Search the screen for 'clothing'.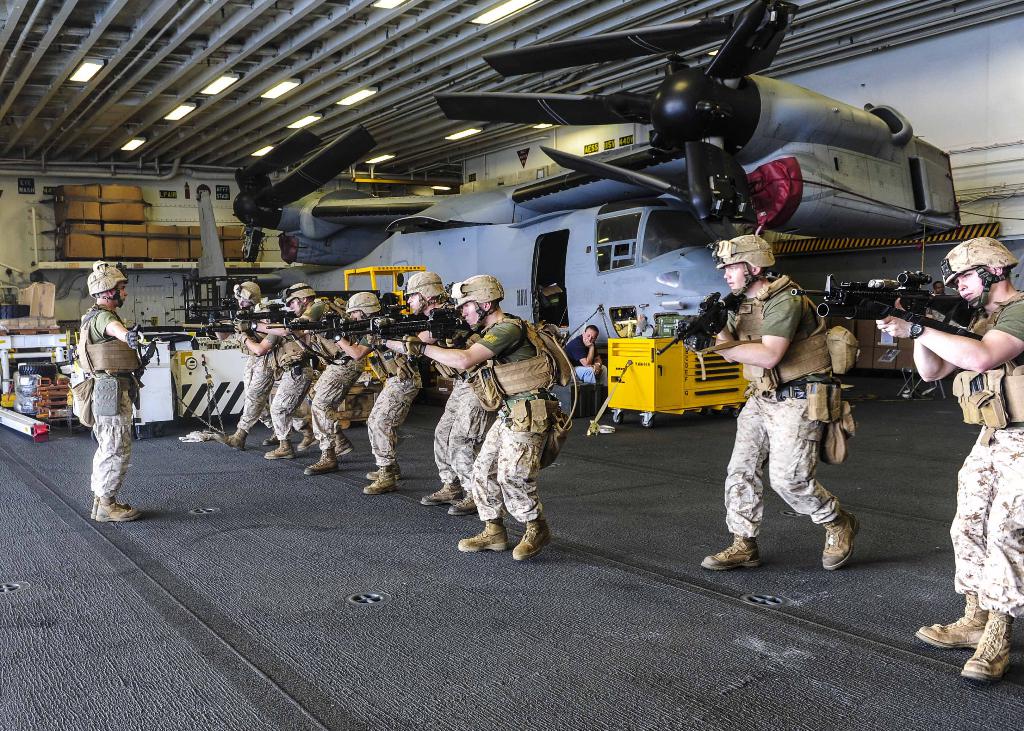
Found at box(557, 337, 613, 385).
